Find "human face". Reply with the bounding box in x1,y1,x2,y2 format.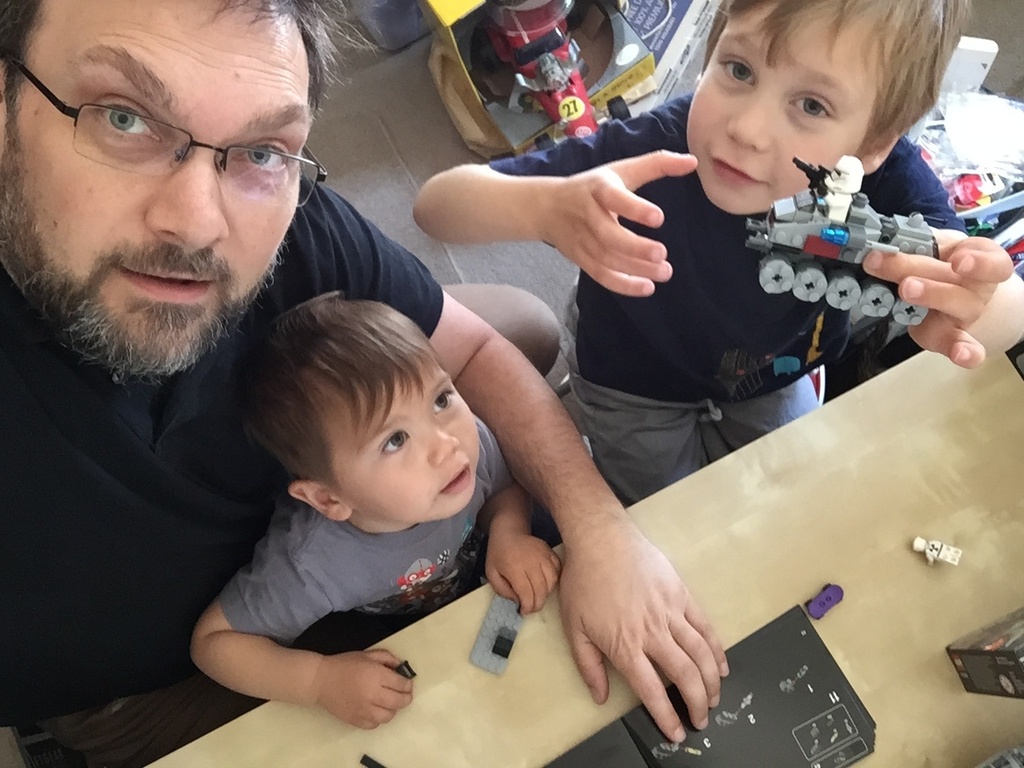
335,362,482,518.
